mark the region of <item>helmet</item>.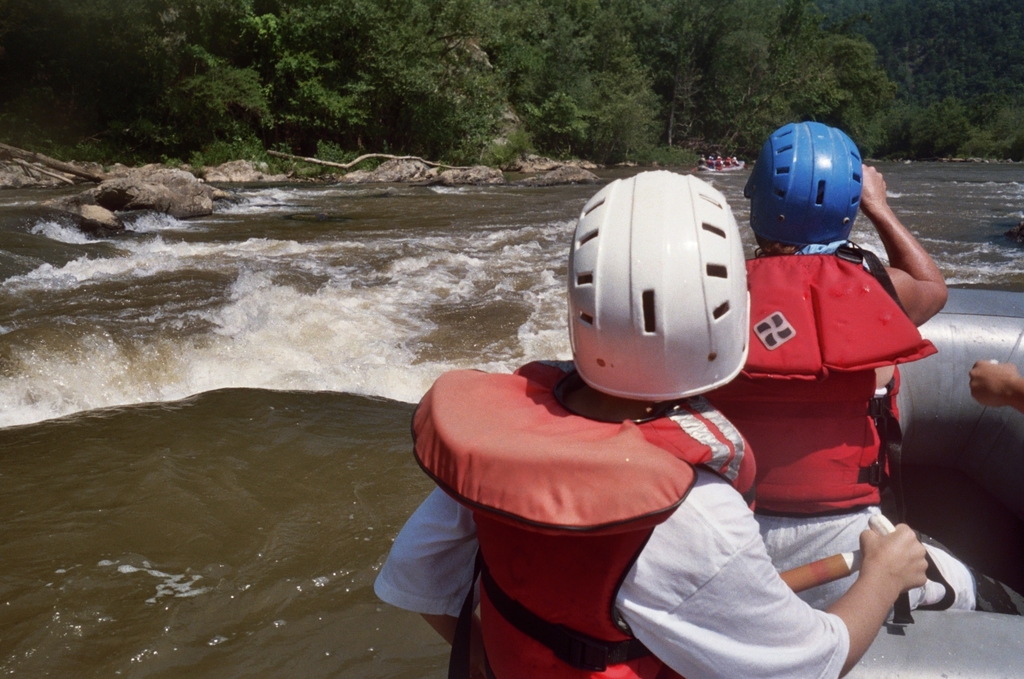
Region: [x1=748, y1=117, x2=880, y2=255].
